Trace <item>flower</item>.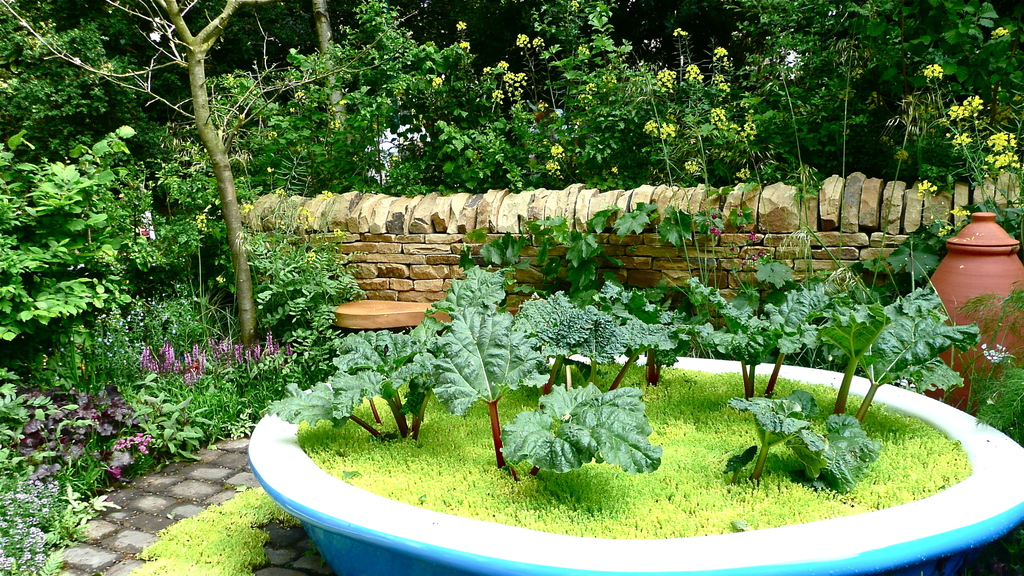
Traced to (left=516, top=31, right=529, bottom=45).
